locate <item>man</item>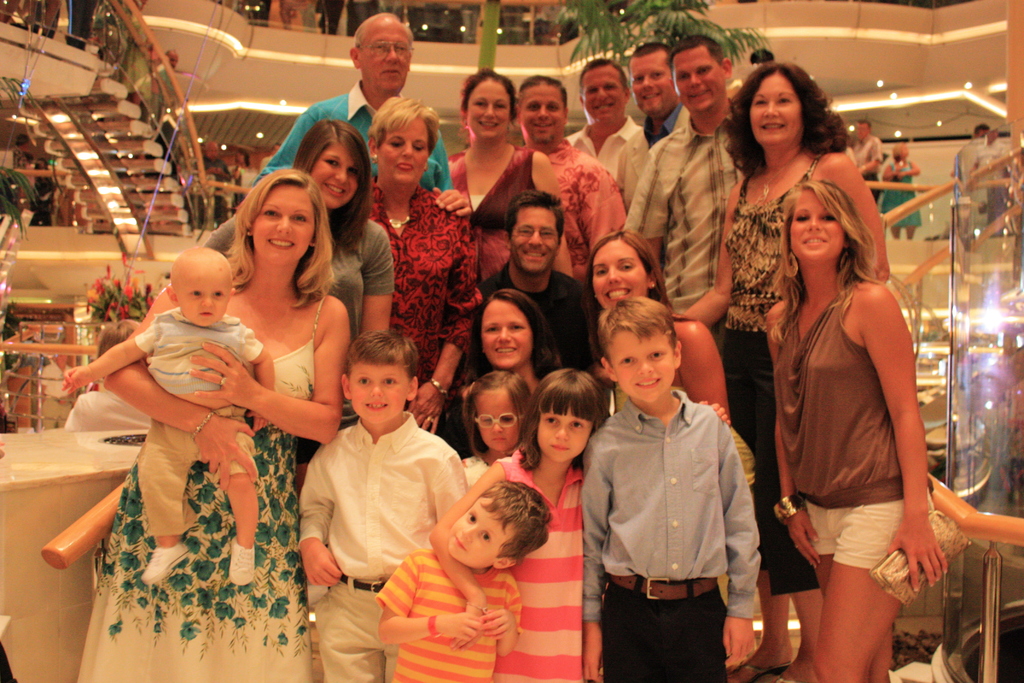
x1=40 y1=352 x2=79 y2=429
